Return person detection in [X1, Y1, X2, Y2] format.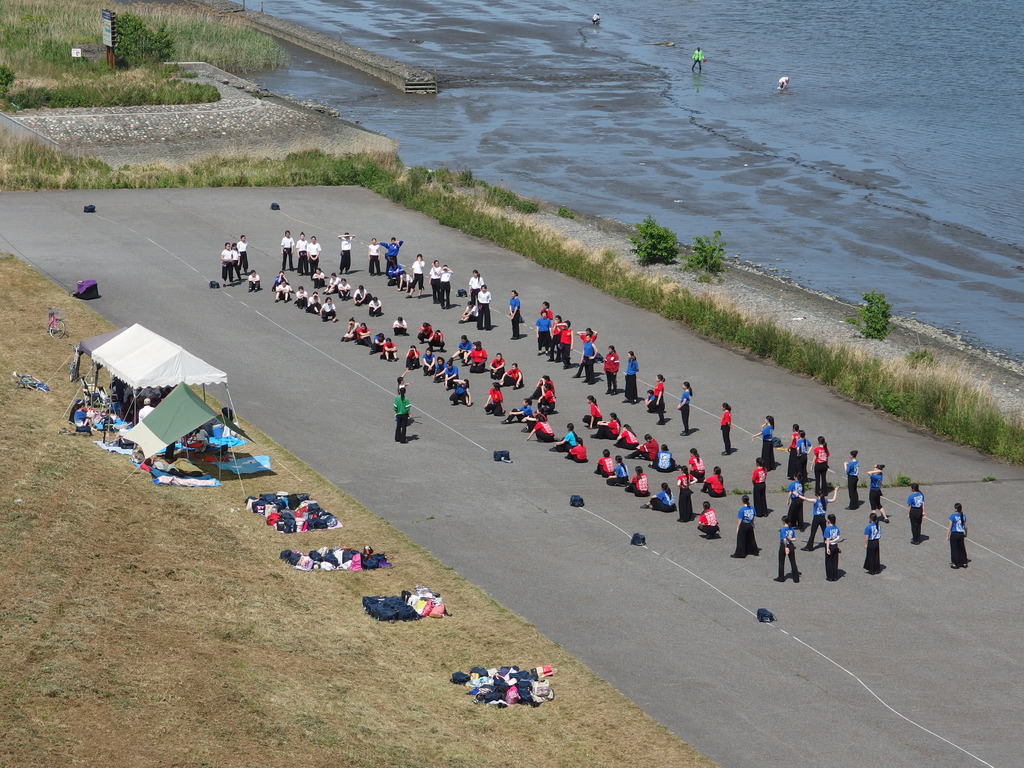
[745, 463, 771, 519].
